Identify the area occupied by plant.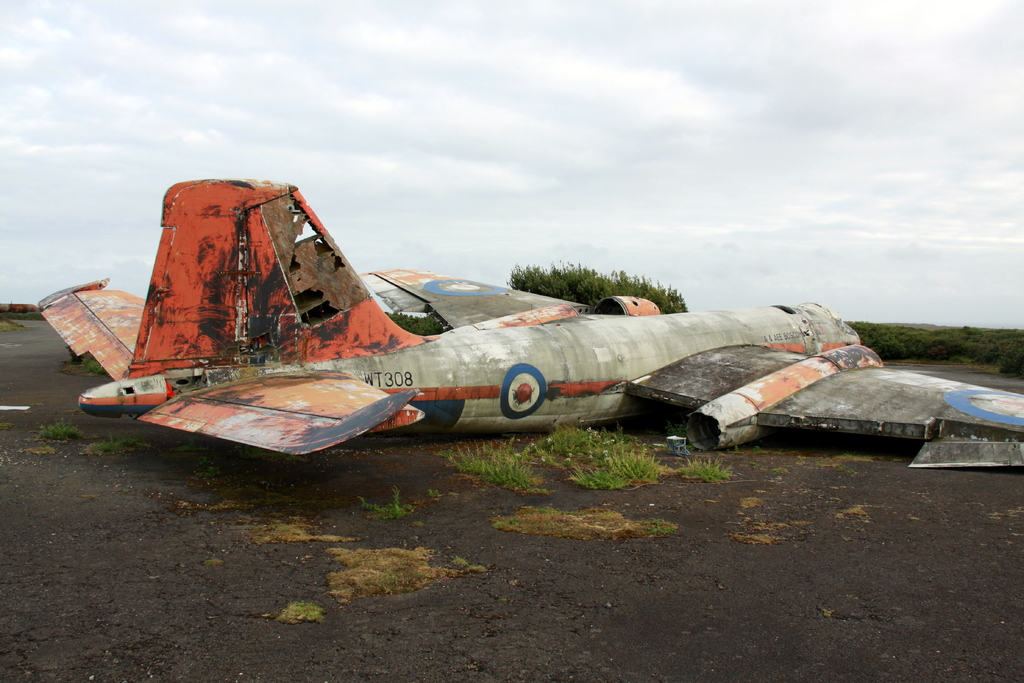
Area: l=334, t=538, r=488, b=604.
